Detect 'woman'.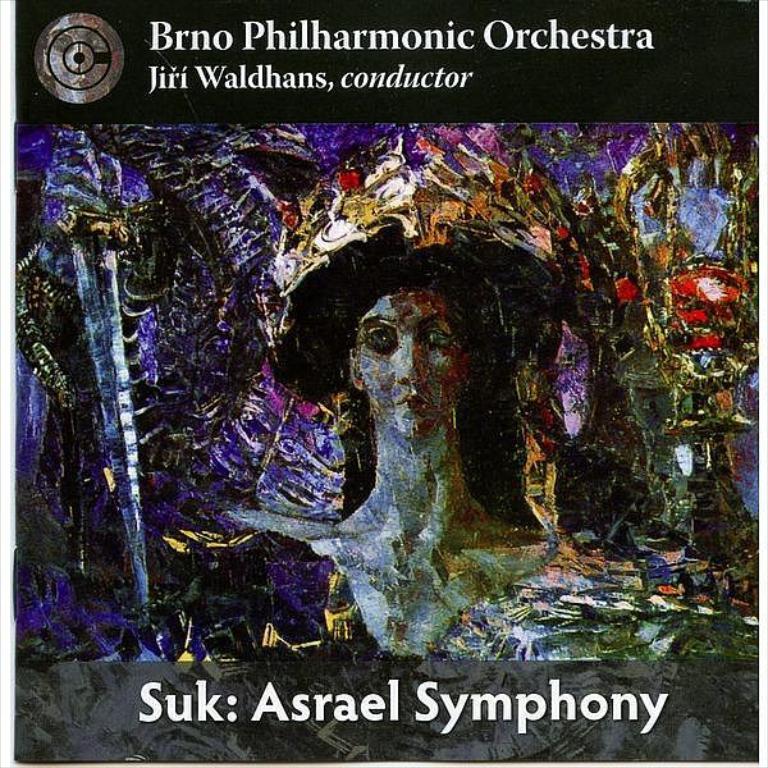
Detected at bbox=(229, 223, 568, 628).
